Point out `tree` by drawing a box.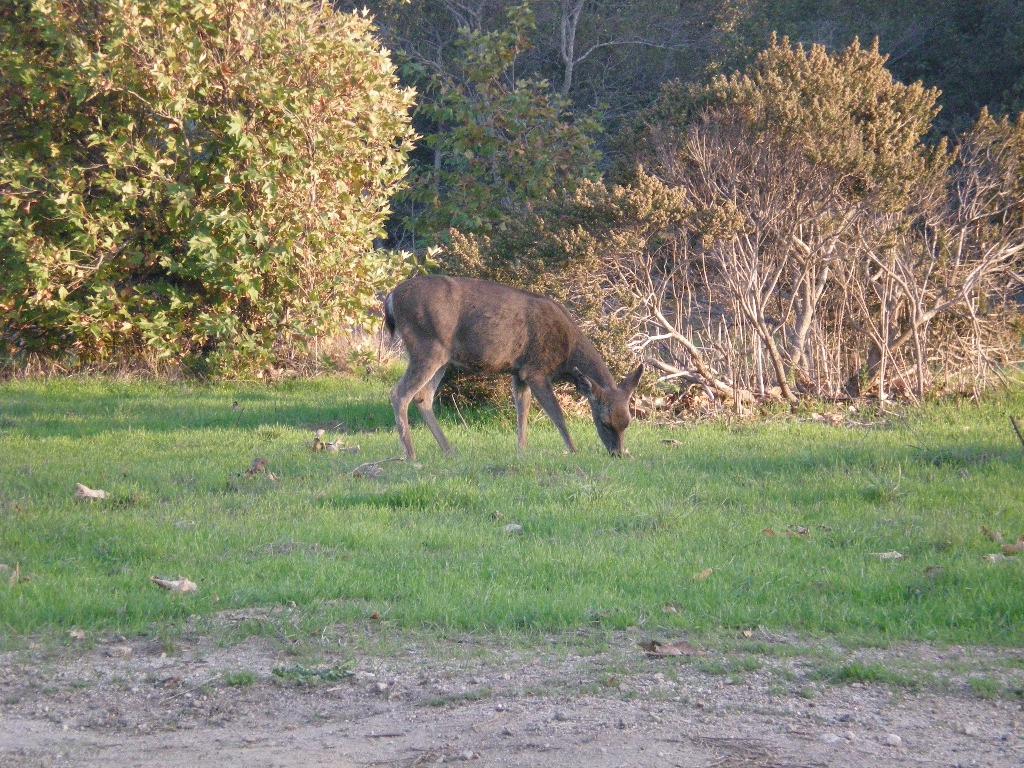
left=17, top=21, right=452, bottom=399.
